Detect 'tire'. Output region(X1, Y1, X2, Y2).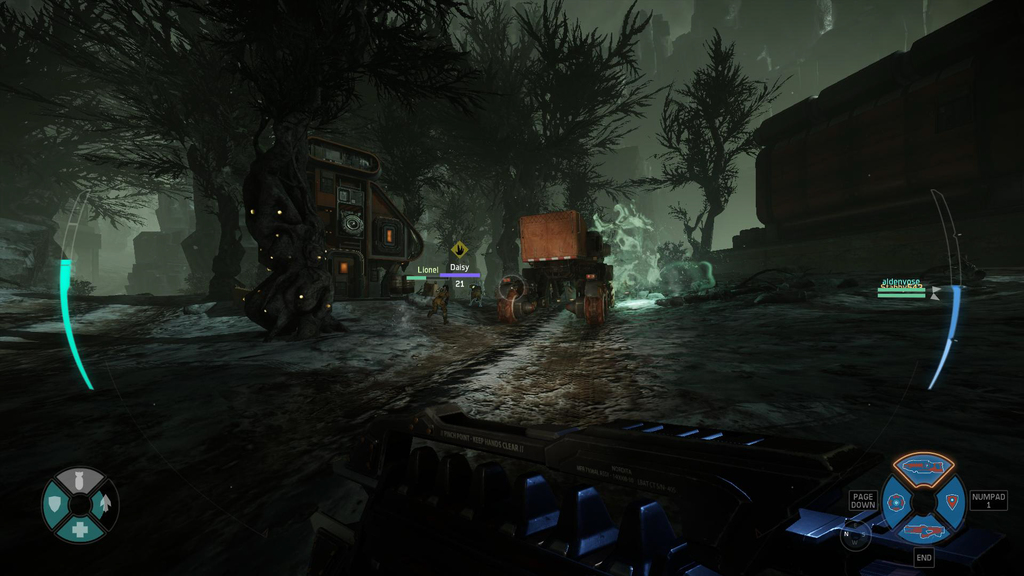
region(585, 294, 607, 324).
